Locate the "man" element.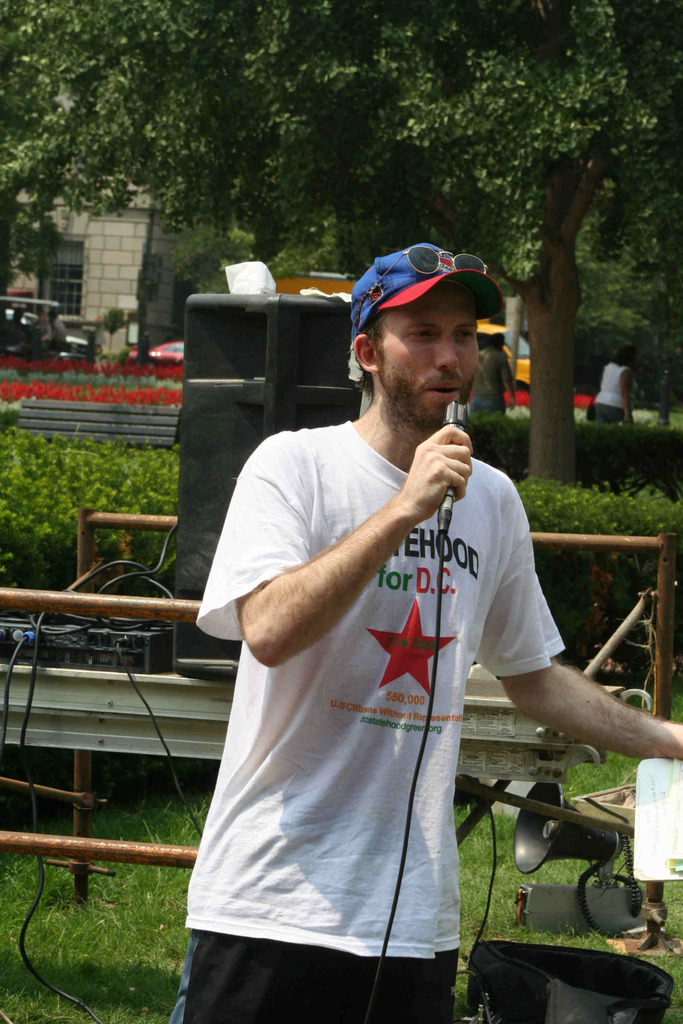
Element bbox: bbox=[164, 242, 682, 1023].
